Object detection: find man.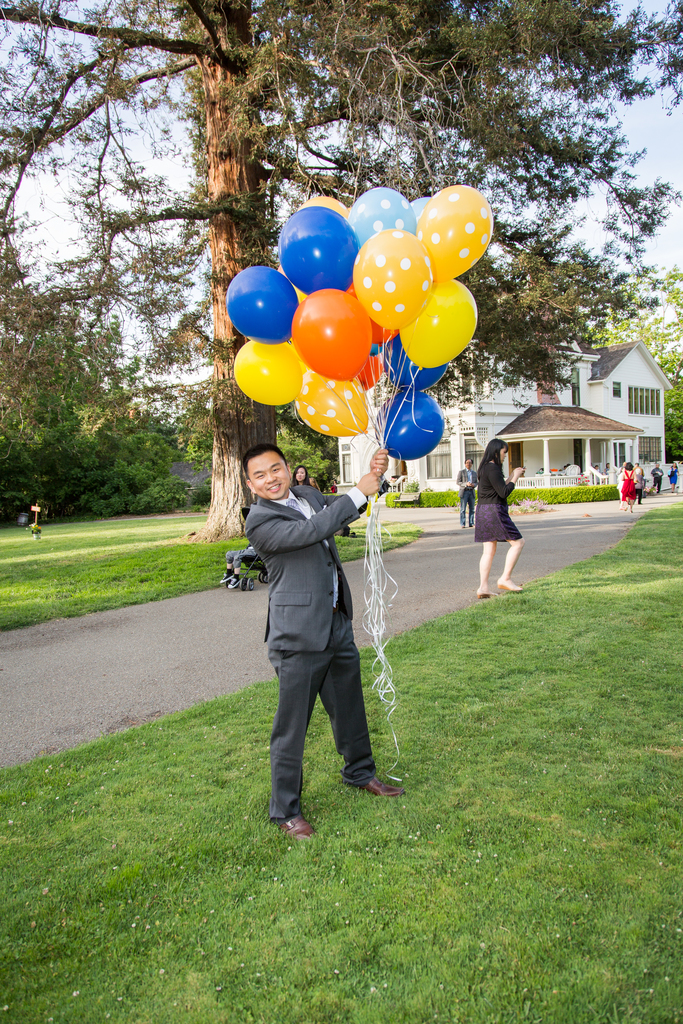
l=223, t=438, r=397, b=841.
